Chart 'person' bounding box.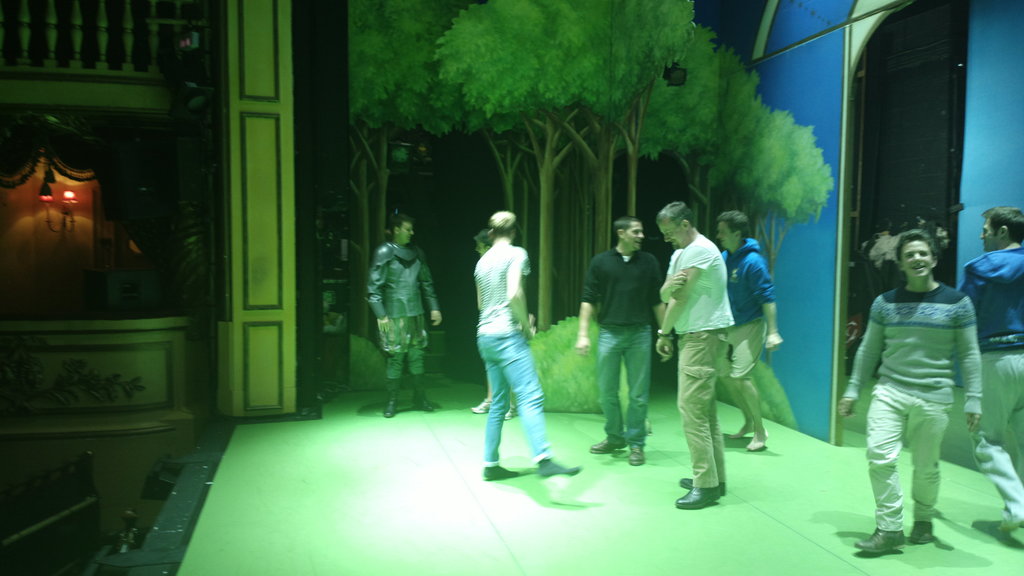
Charted: <box>652,202,733,508</box>.
